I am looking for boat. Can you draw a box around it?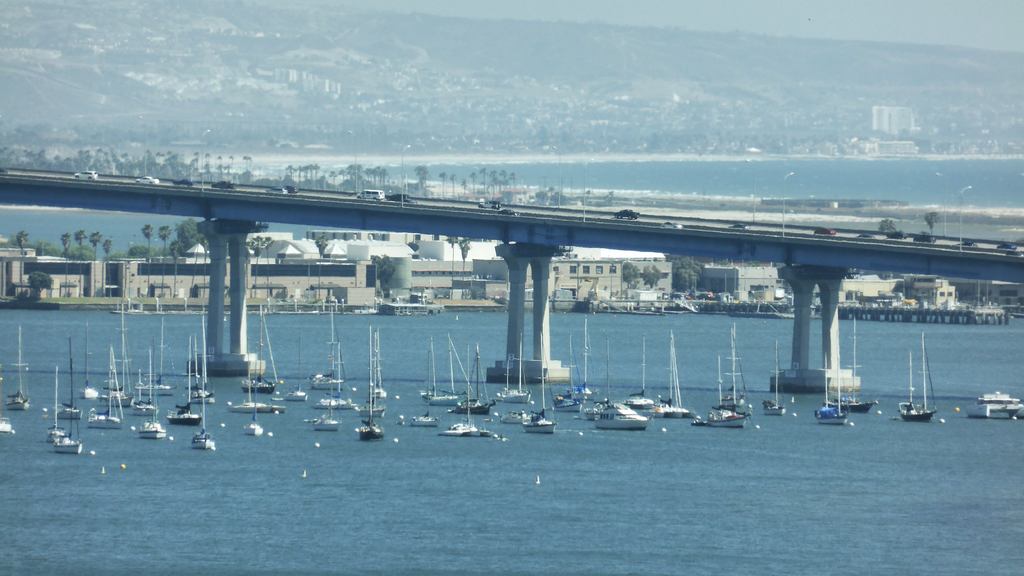
Sure, the bounding box is bbox(362, 343, 387, 416).
